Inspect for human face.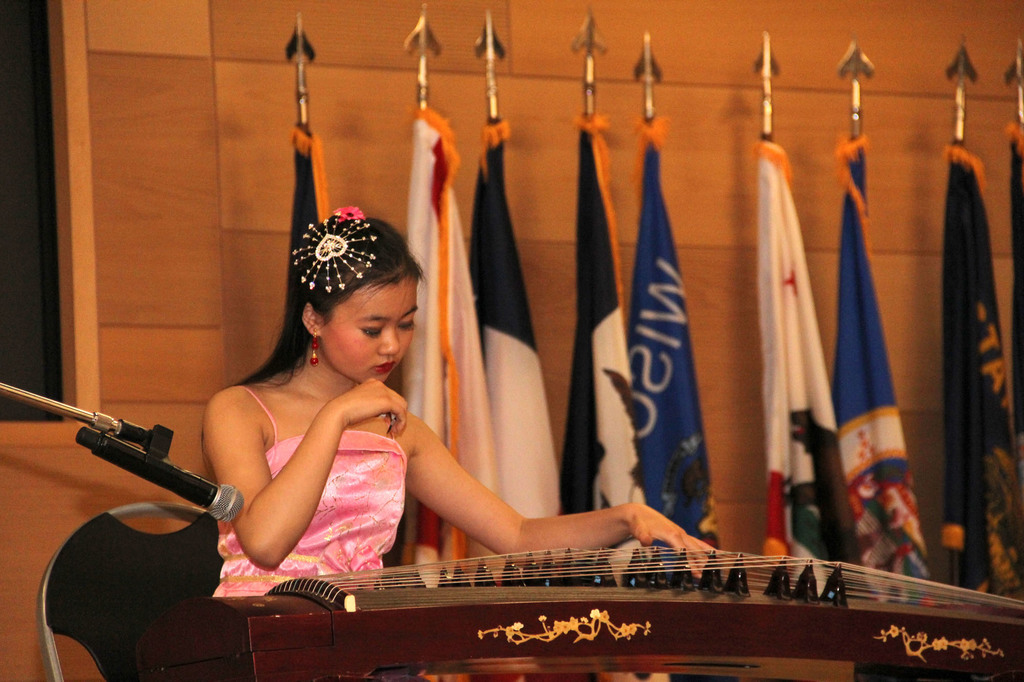
Inspection: <region>323, 287, 417, 385</region>.
